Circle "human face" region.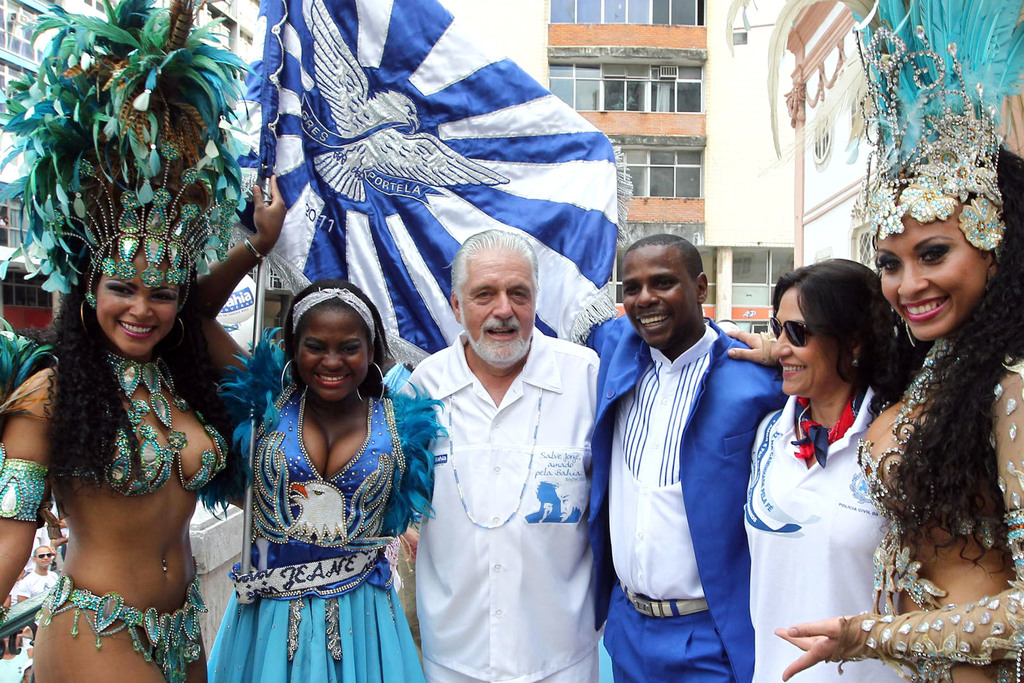
Region: box(95, 251, 184, 366).
